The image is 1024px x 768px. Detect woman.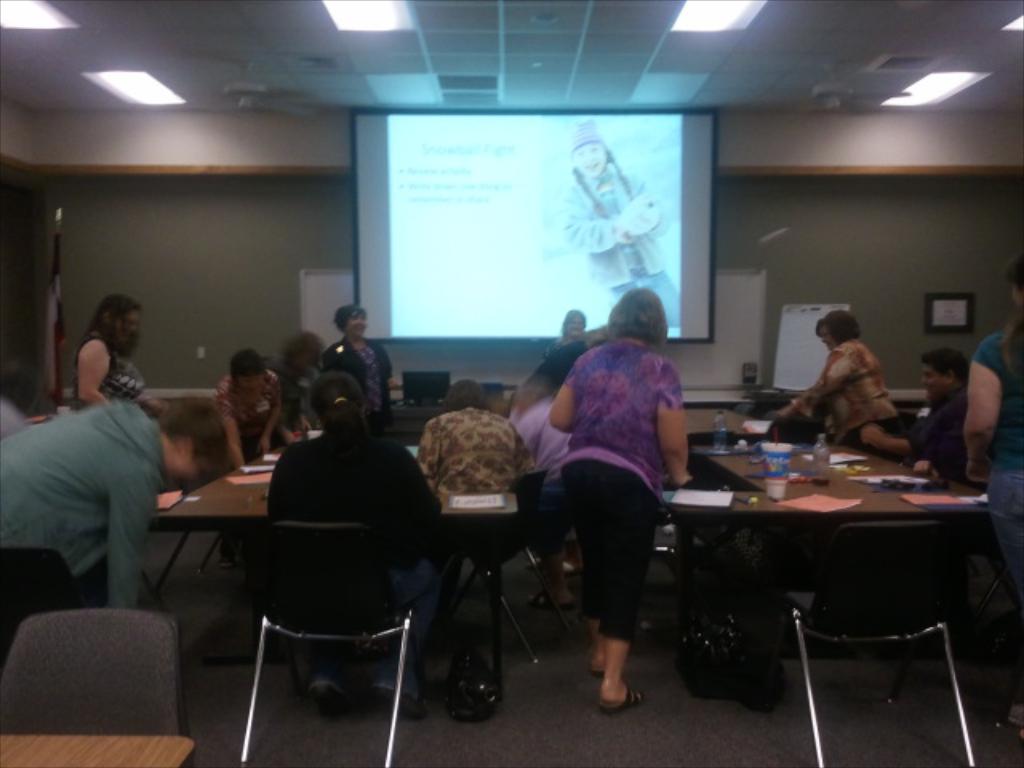
Detection: region(770, 309, 914, 458).
